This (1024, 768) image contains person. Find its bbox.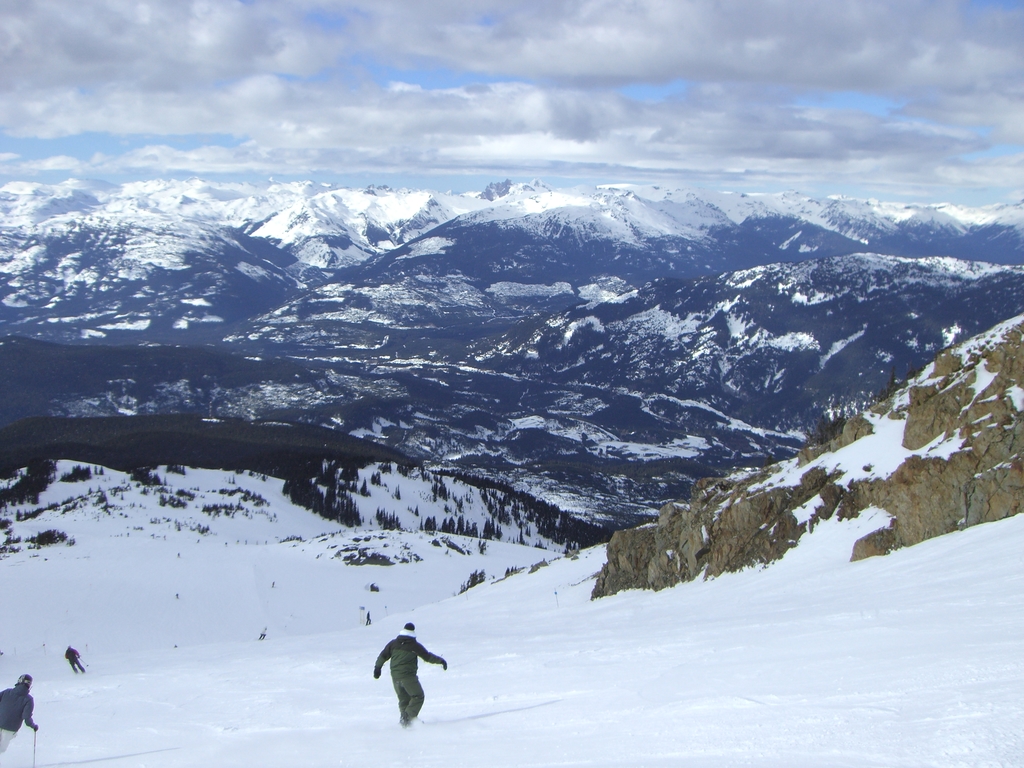
0, 671, 38, 758.
